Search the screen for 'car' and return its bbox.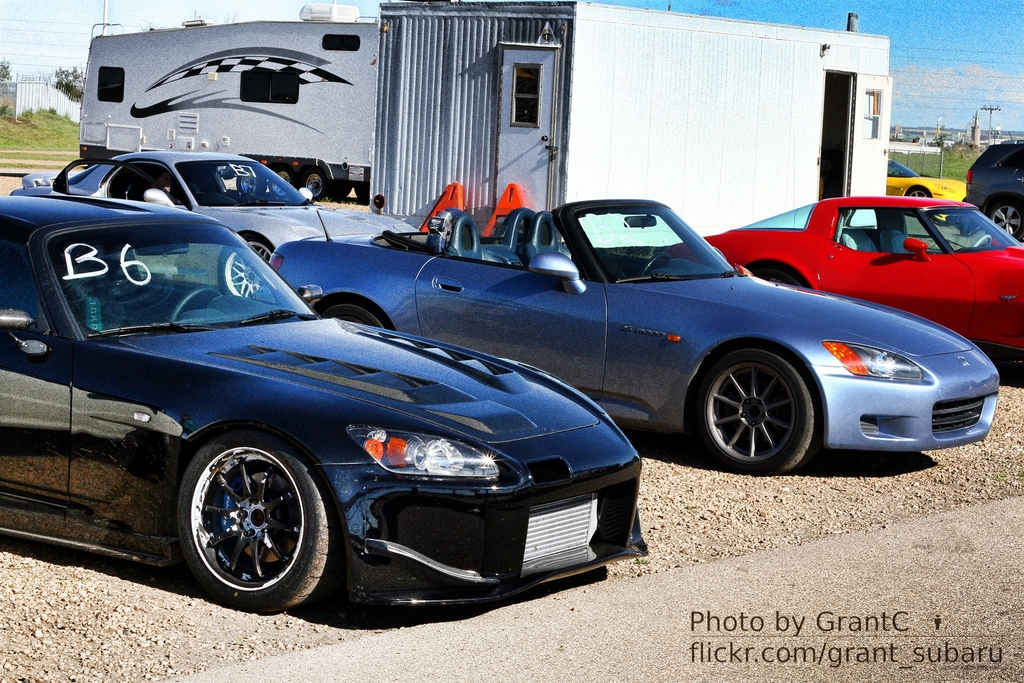
Found: 884 158 966 226.
